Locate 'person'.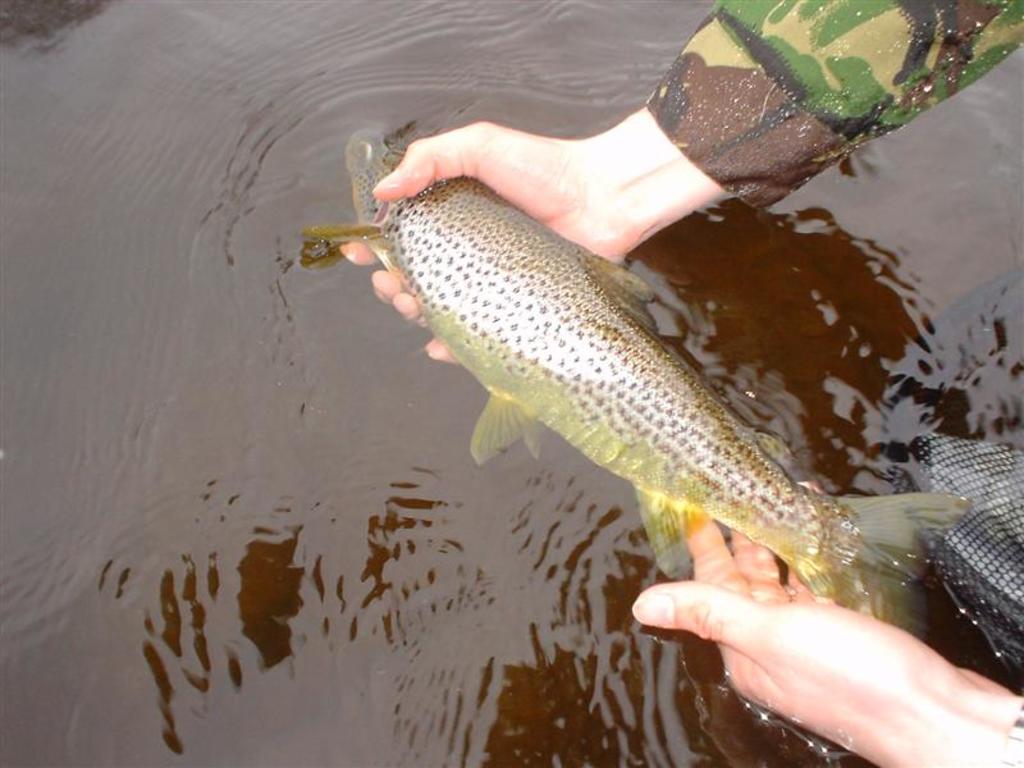
Bounding box: [339,0,1023,767].
